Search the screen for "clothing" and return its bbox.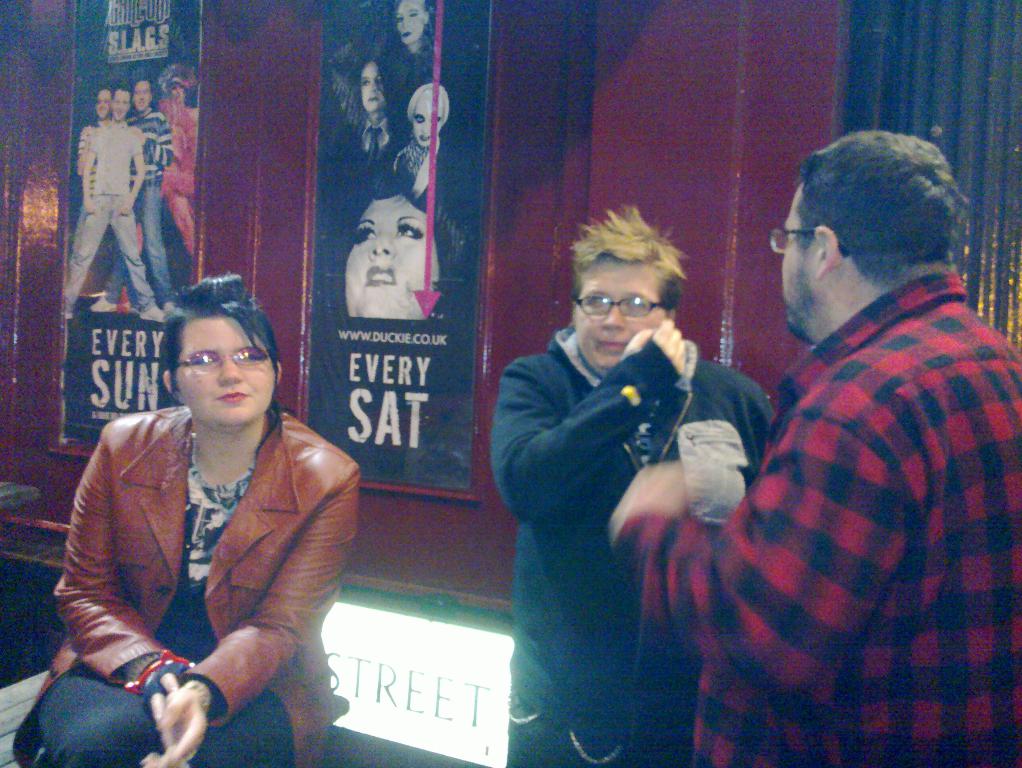
Found: select_region(330, 40, 408, 222).
